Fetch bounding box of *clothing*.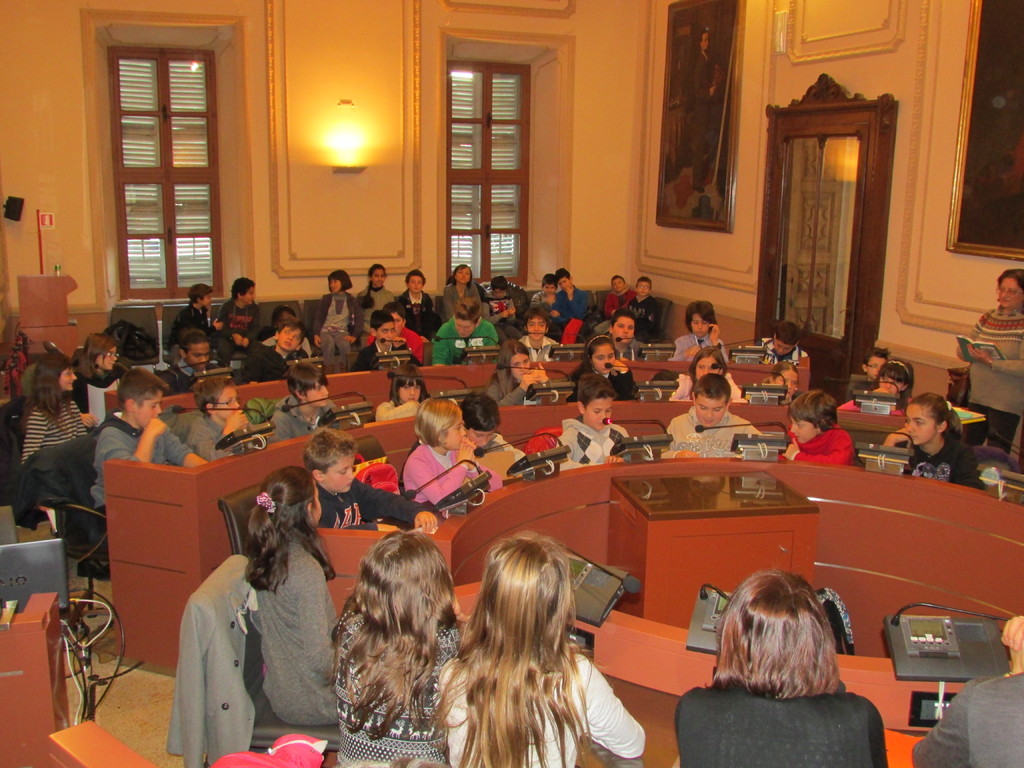
Bbox: Rect(242, 334, 308, 386).
